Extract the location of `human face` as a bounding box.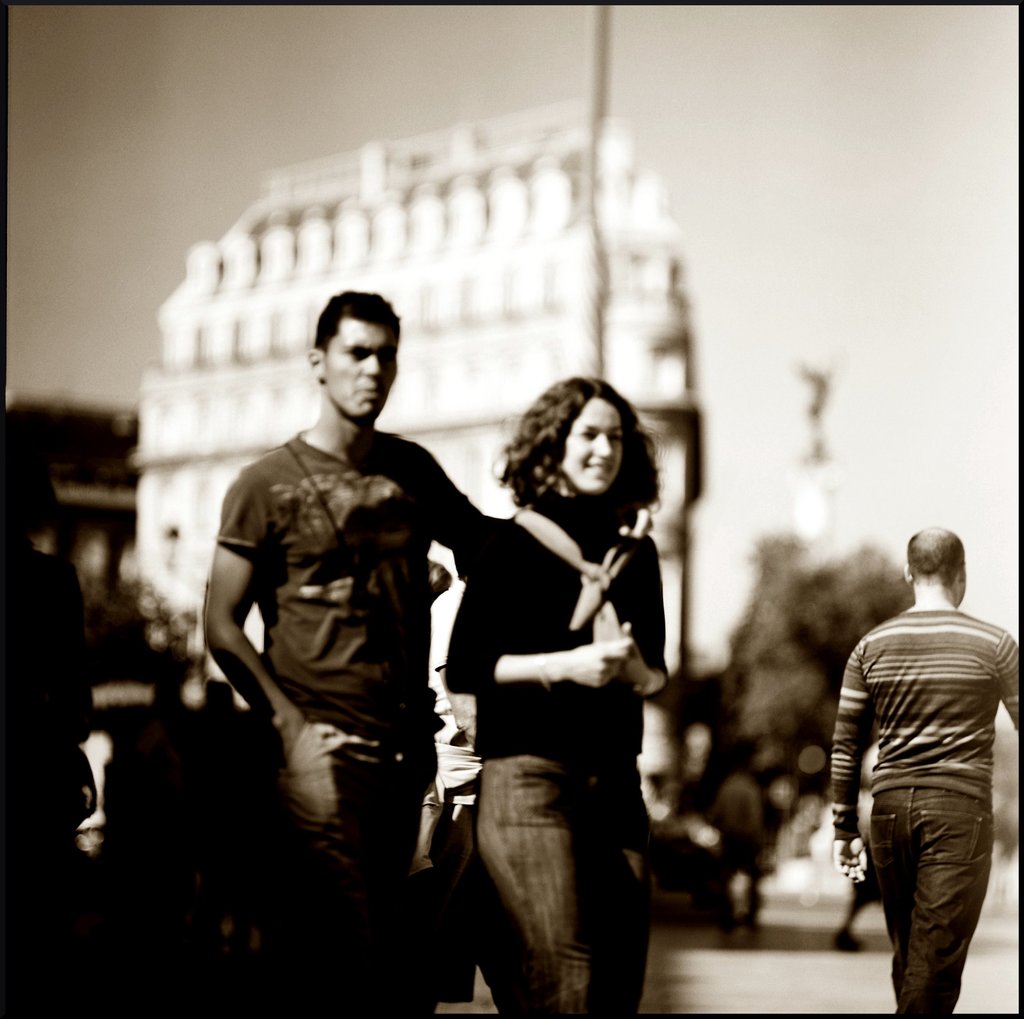
(x1=558, y1=397, x2=626, y2=495).
